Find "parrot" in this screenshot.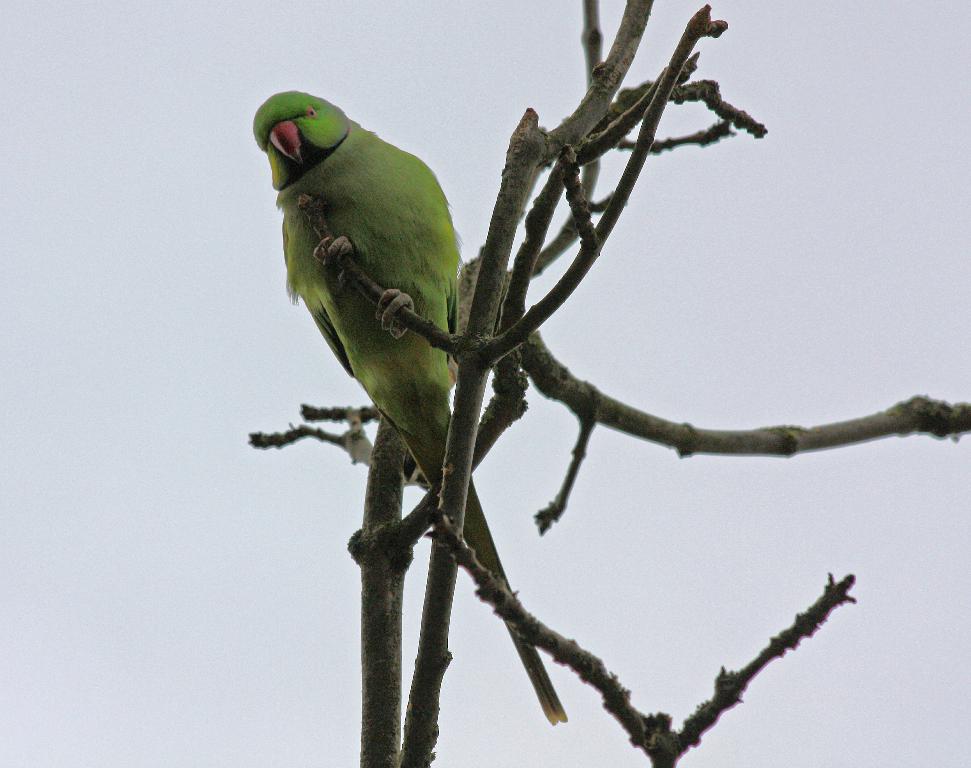
The bounding box for "parrot" is 266 88 548 722.
